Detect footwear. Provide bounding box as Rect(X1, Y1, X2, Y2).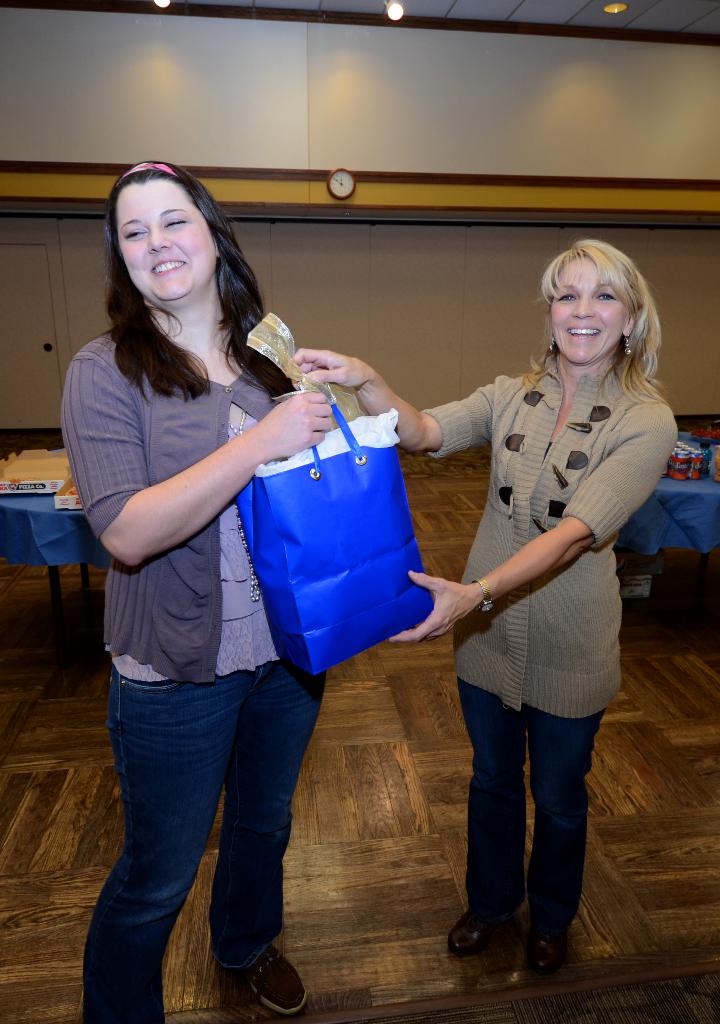
Rect(524, 927, 566, 975).
